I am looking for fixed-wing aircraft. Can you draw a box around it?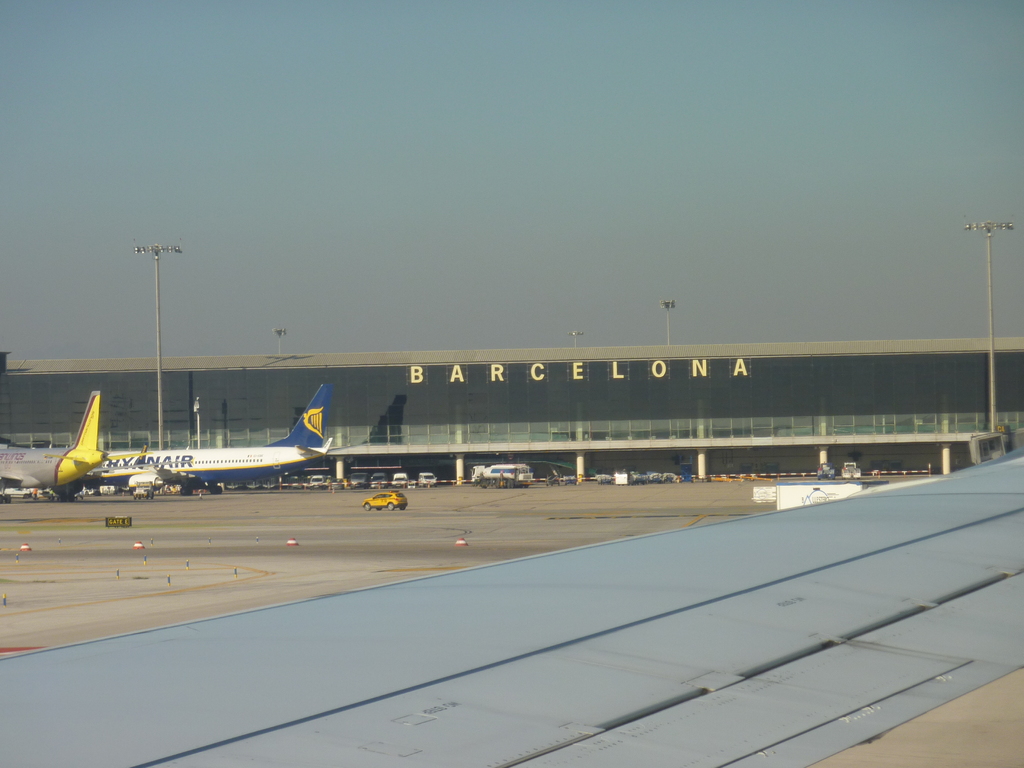
Sure, the bounding box is Rect(72, 380, 333, 504).
